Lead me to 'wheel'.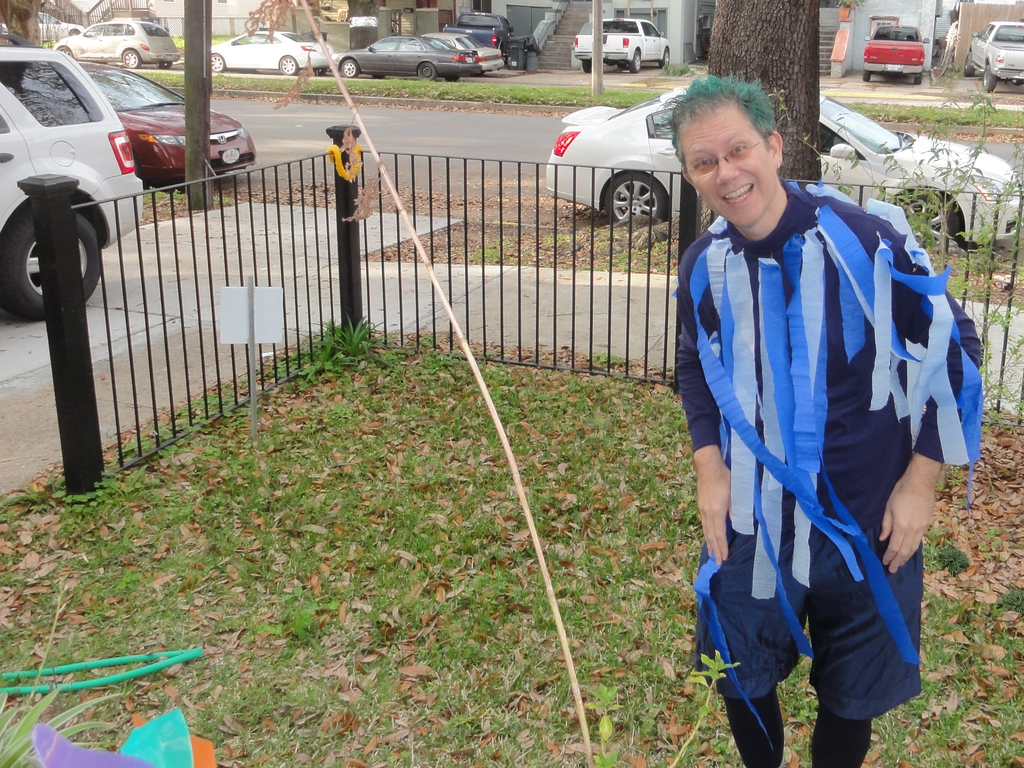
Lead to box(0, 202, 101, 321).
